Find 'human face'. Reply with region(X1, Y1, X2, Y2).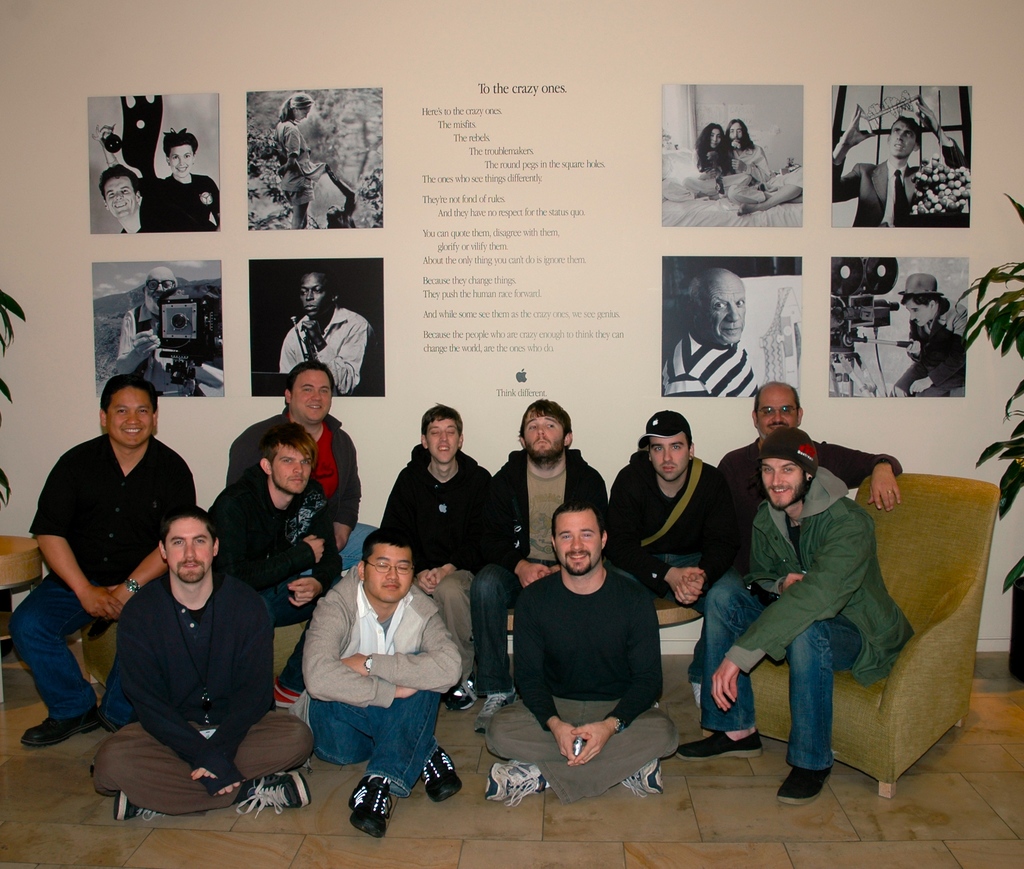
region(425, 417, 459, 463).
